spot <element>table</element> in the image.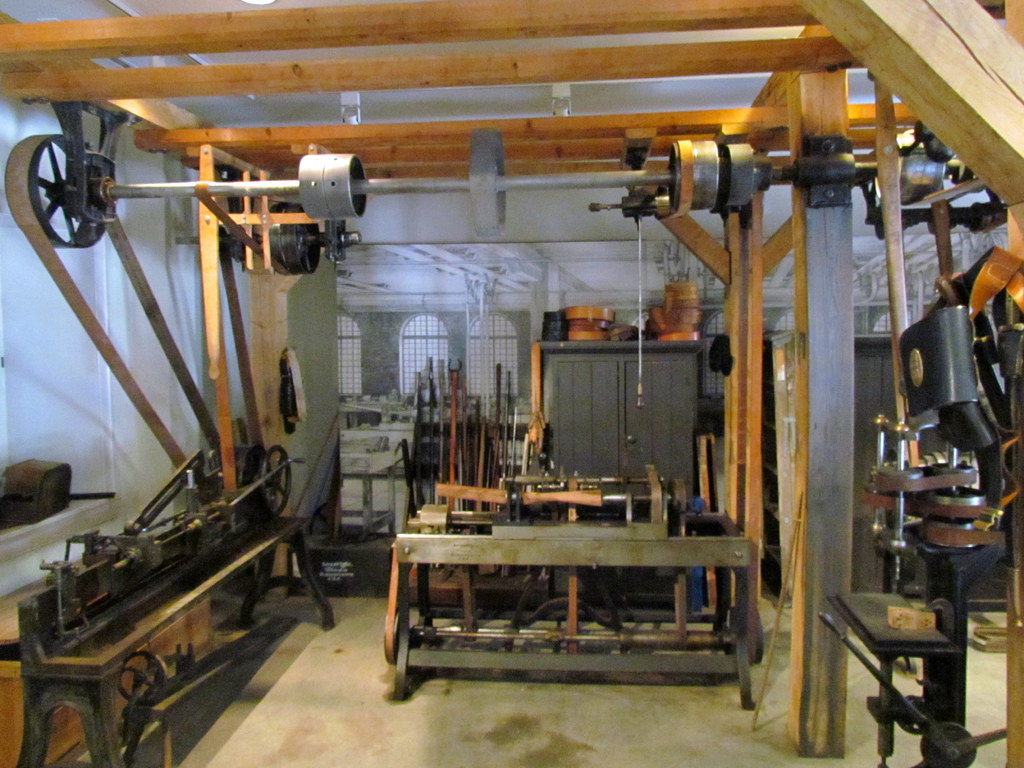
<element>table</element> found at {"left": 0, "top": 506, "right": 337, "bottom": 767}.
